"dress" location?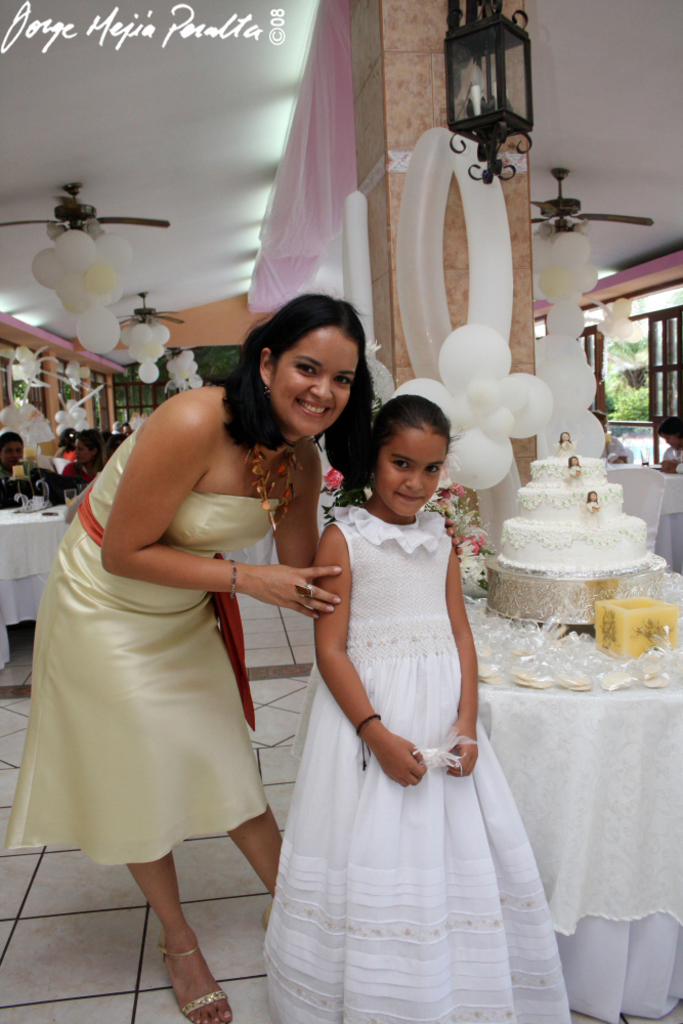
l=3, t=428, r=286, b=863
